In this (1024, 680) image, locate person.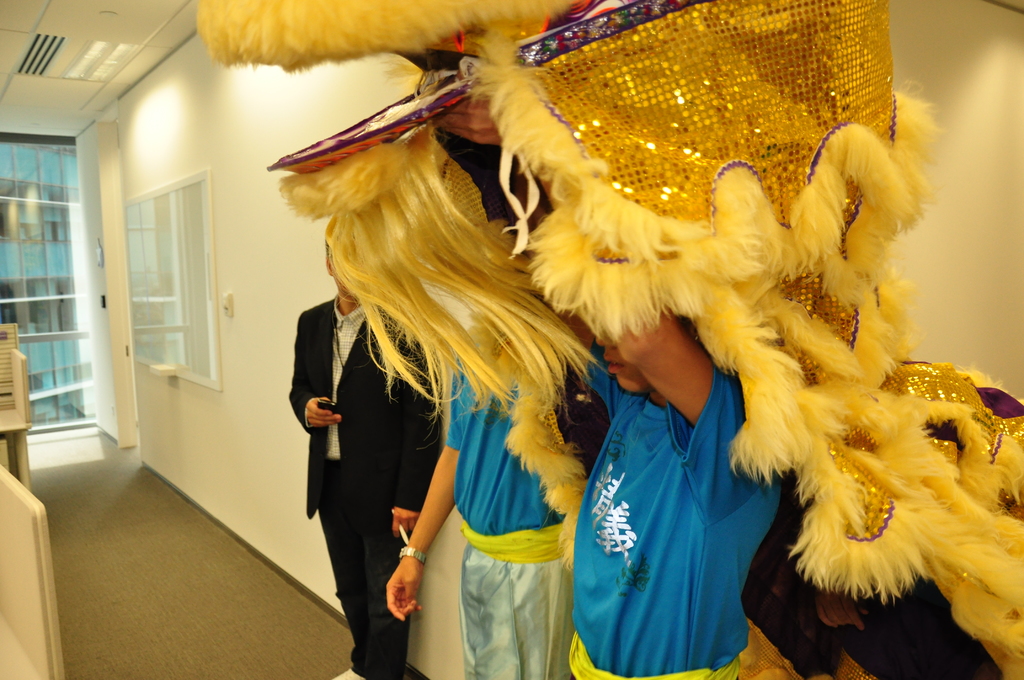
Bounding box: 368/350/596/679.
